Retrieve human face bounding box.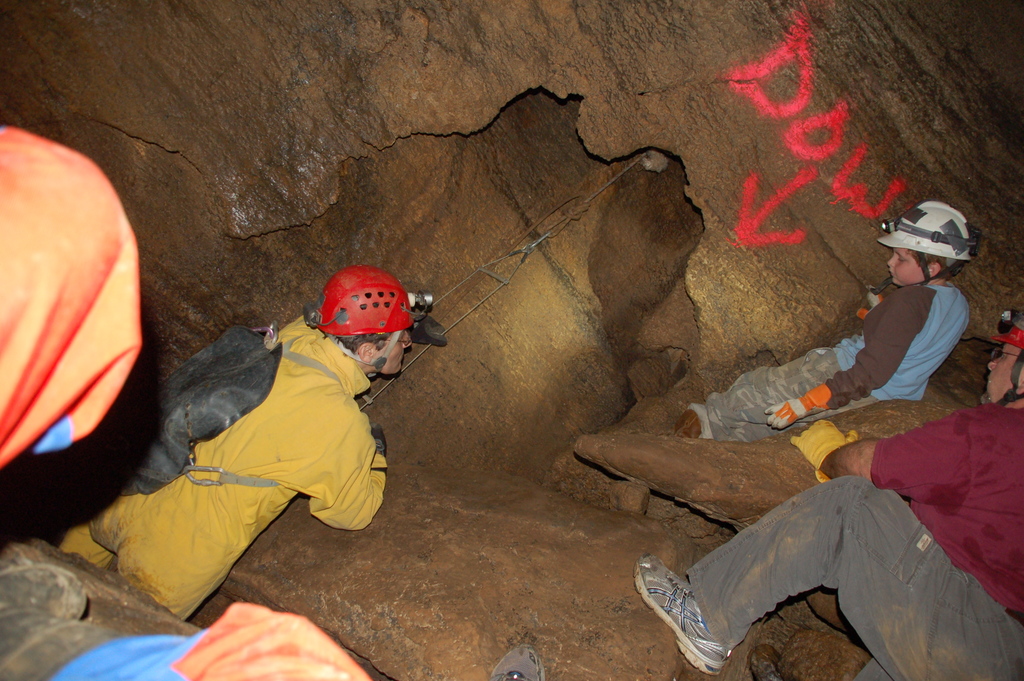
Bounding box: locate(374, 331, 415, 375).
